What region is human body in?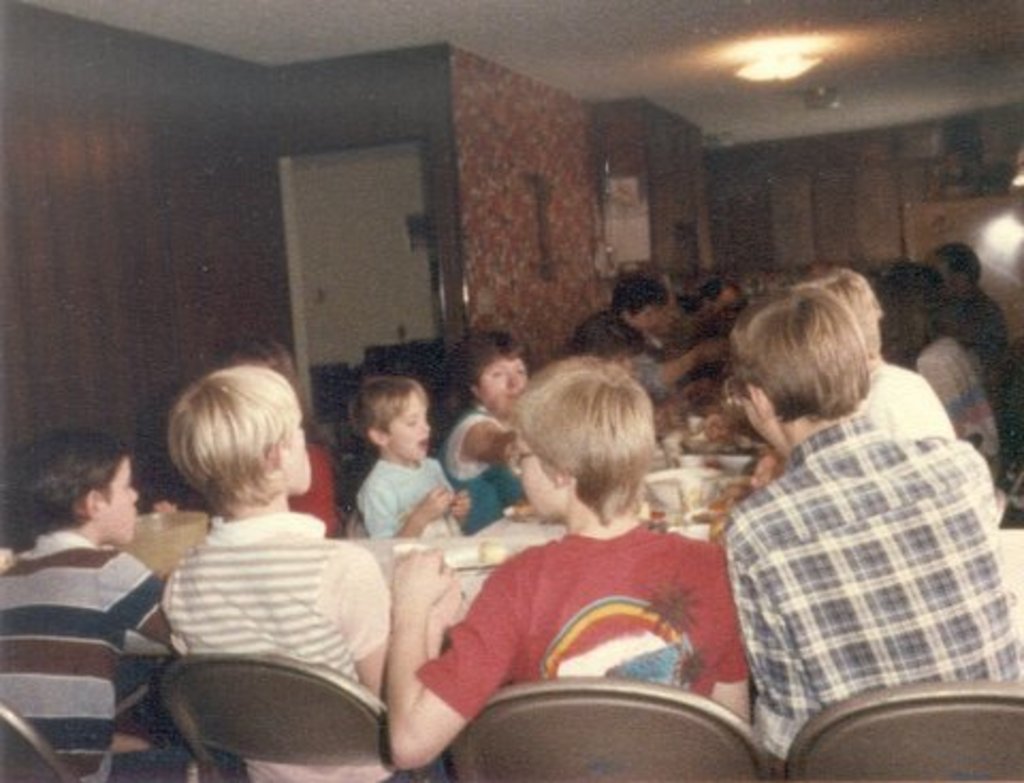
162 367 454 781.
